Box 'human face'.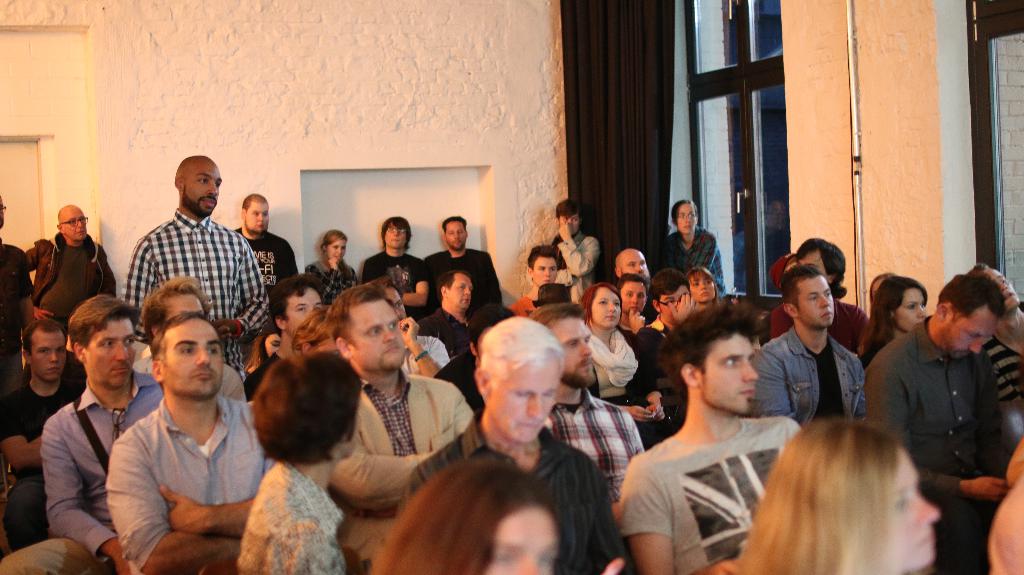
detection(618, 252, 648, 274).
